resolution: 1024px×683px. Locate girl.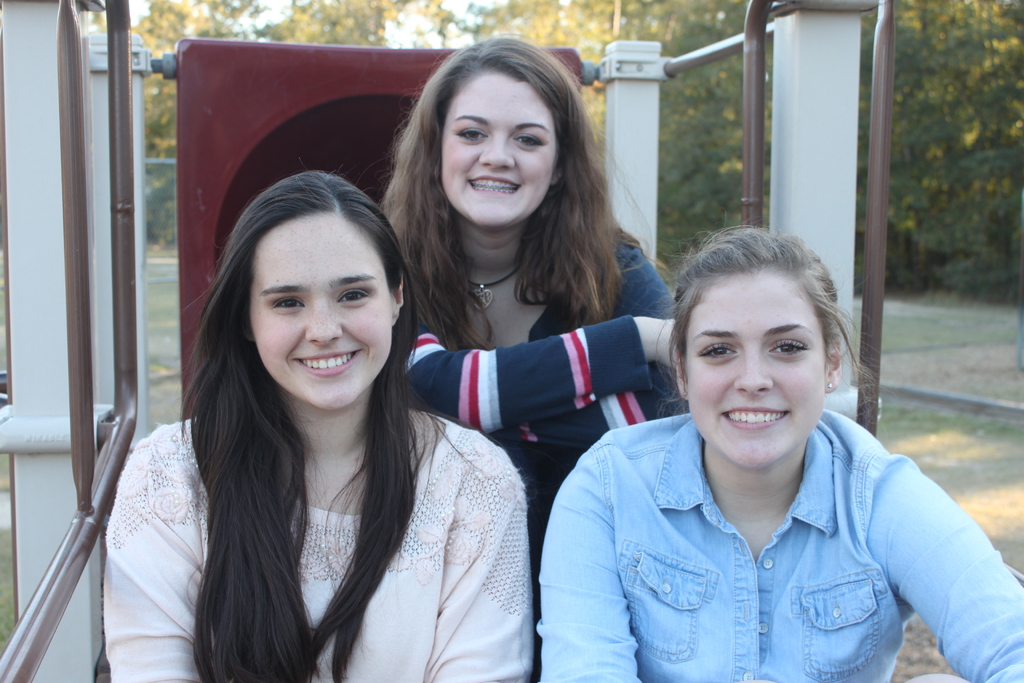
select_region(381, 38, 674, 503).
